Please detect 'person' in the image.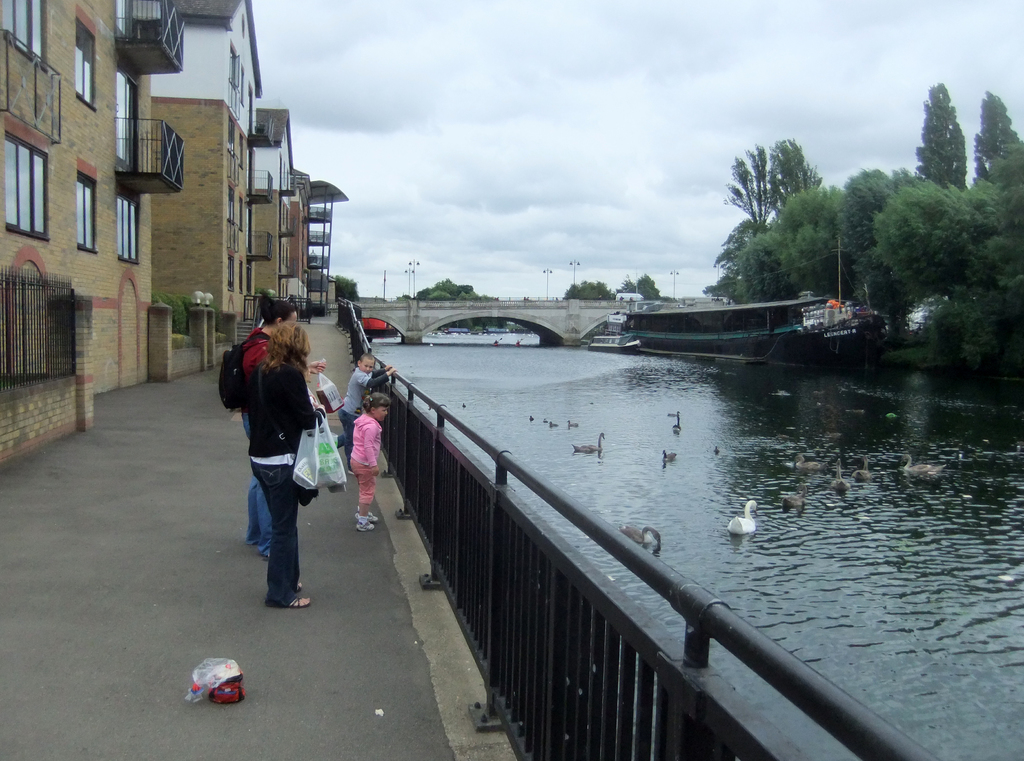
crop(247, 321, 326, 610).
